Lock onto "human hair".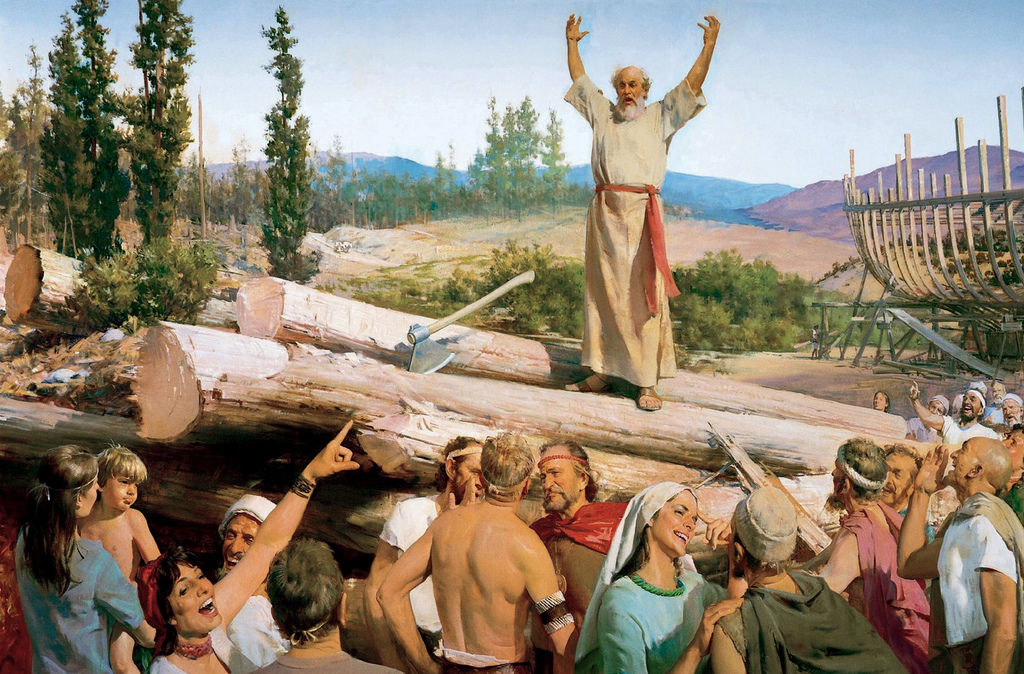
Locked: detection(969, 385, 987, 410).
